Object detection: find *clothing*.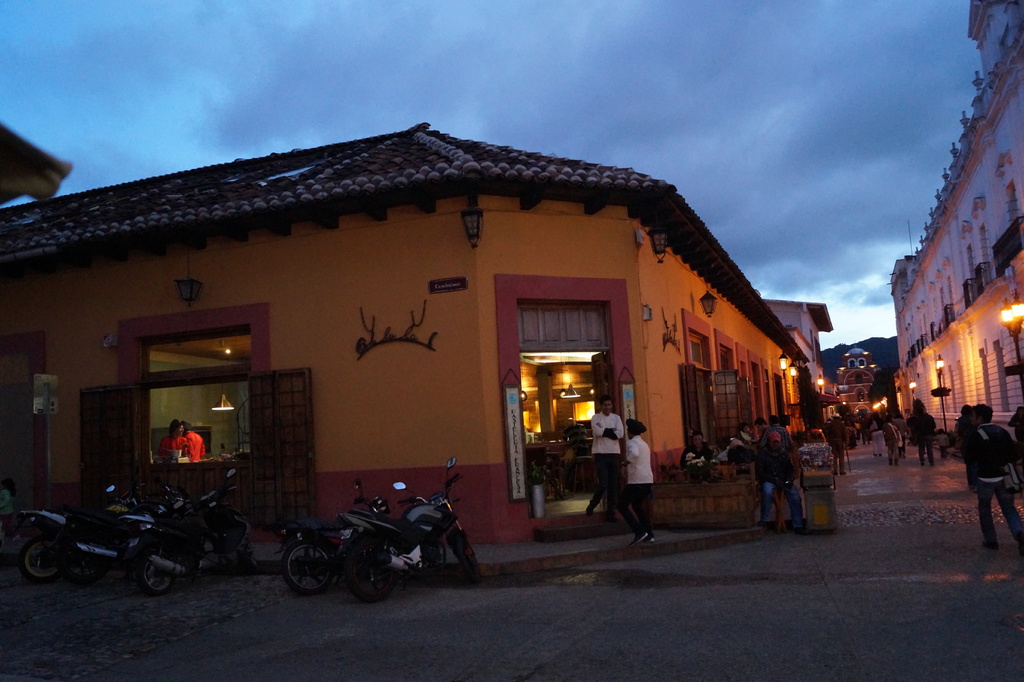
<bbox>592, 408, 623, 514</bbox>.
